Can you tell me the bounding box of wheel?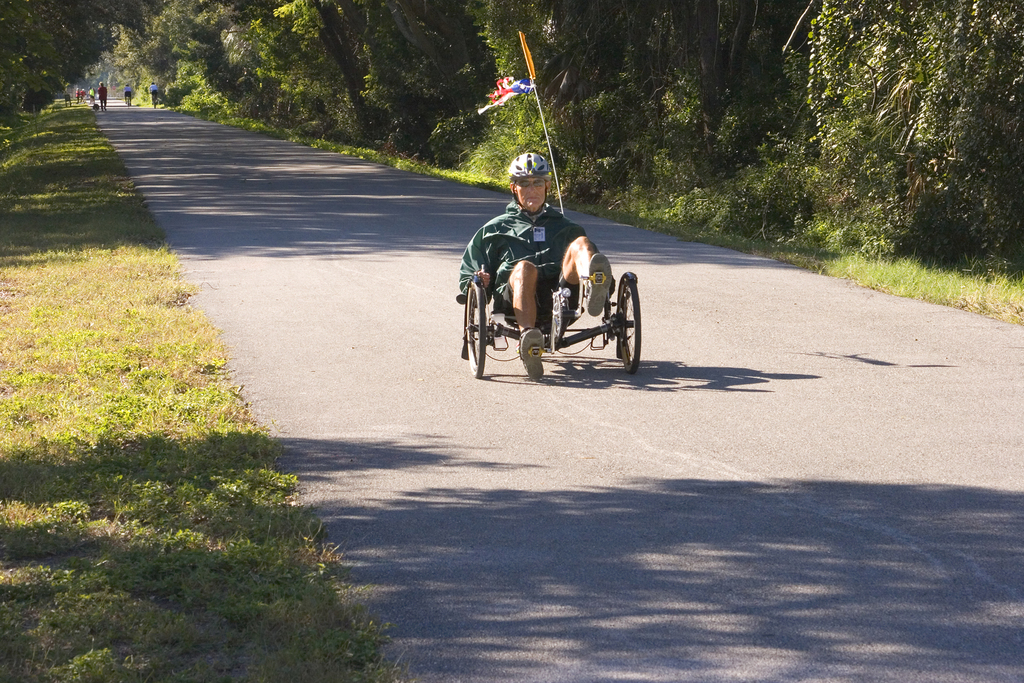
<region>466, 282, 488, 377</region>.
